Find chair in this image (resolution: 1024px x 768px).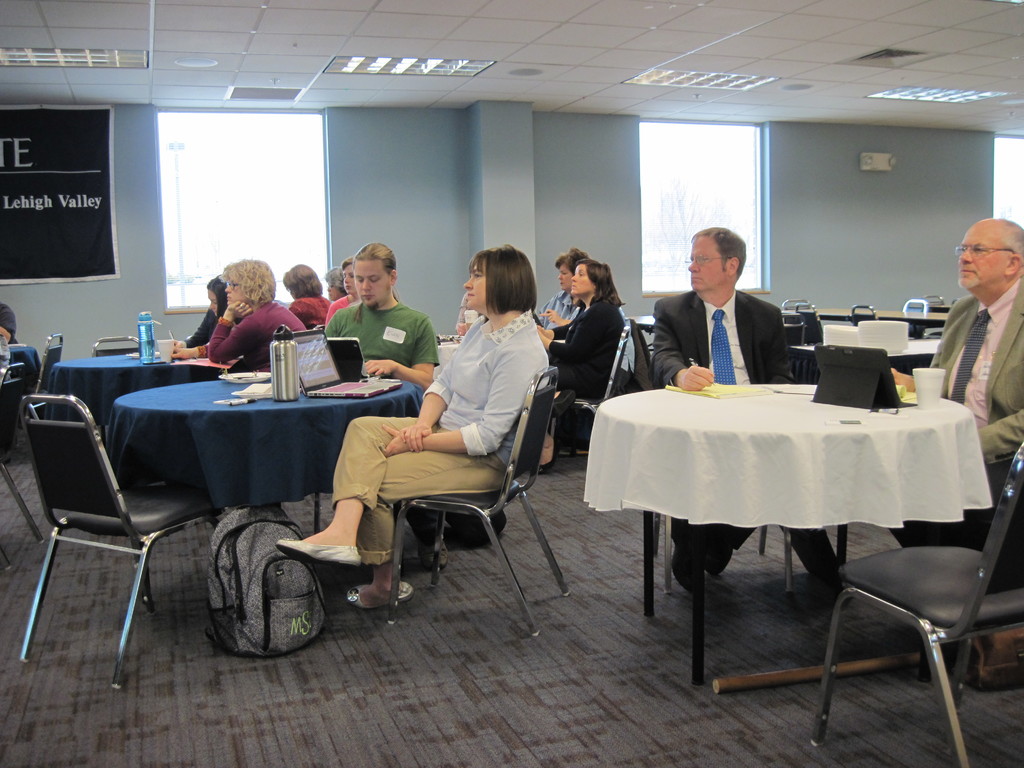
region(847, 302, 881, 322).
